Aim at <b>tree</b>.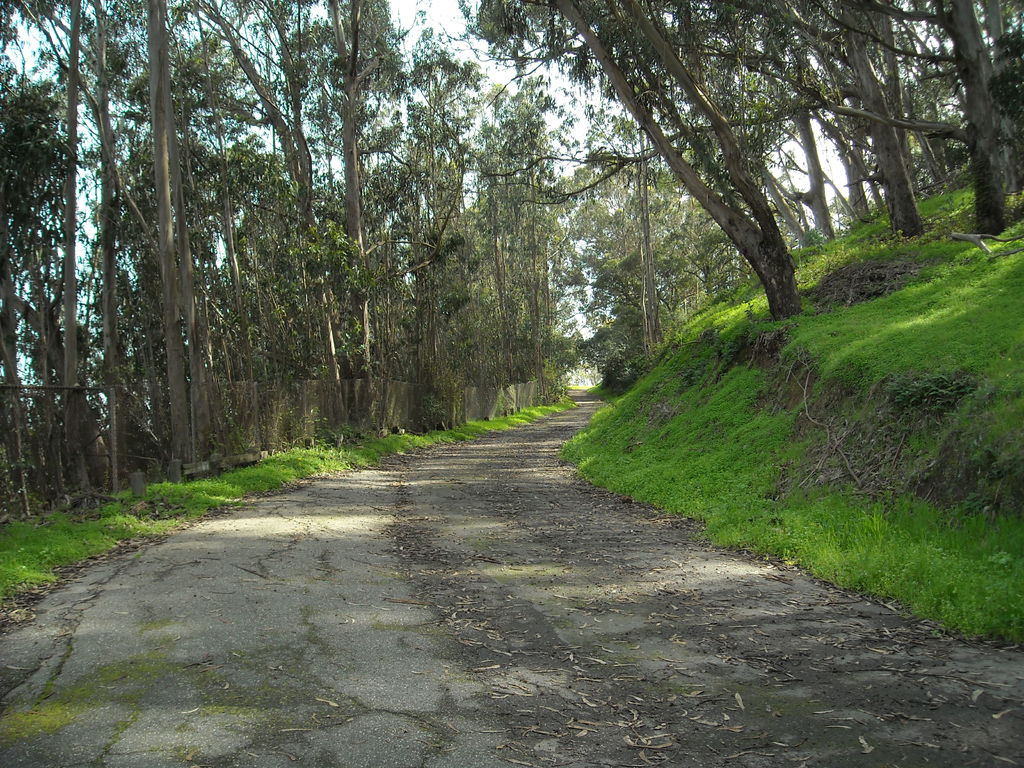
Aimed at select_region(477, 83, 551, 402).
